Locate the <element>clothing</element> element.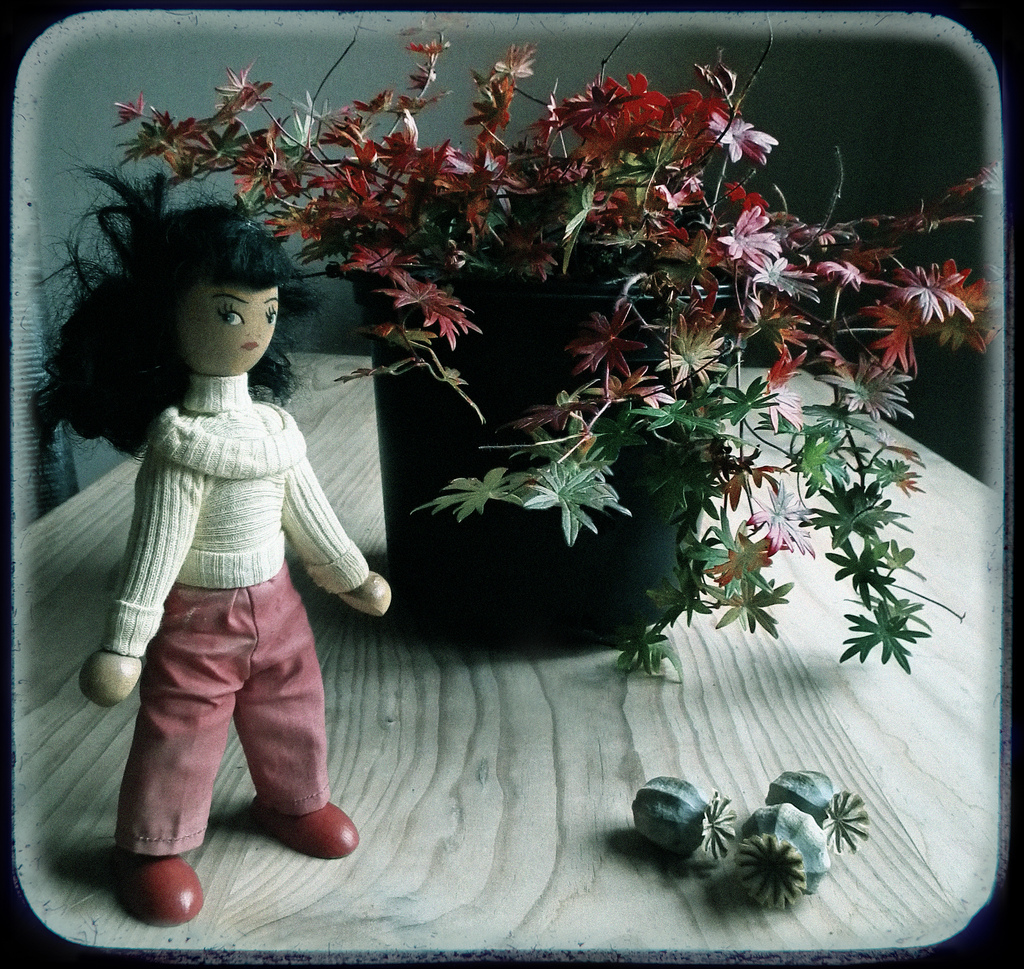
Element bbox: select_region(65, 301, 376, 854).
